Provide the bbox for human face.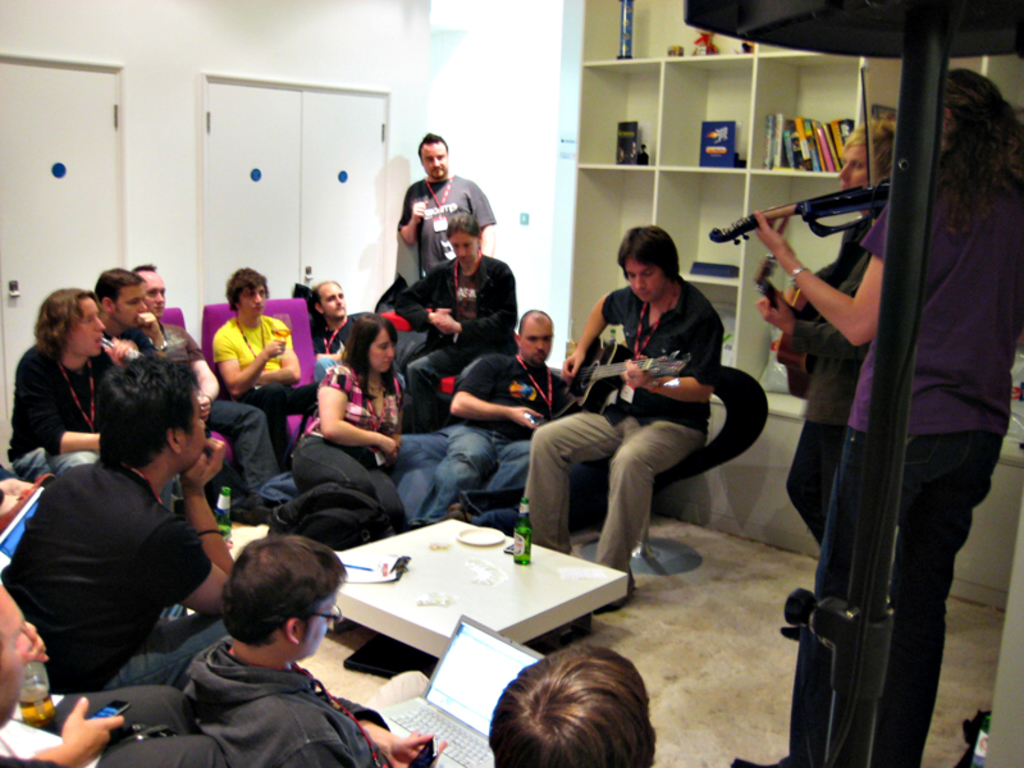
BBox(317, 284, 342, 312).
